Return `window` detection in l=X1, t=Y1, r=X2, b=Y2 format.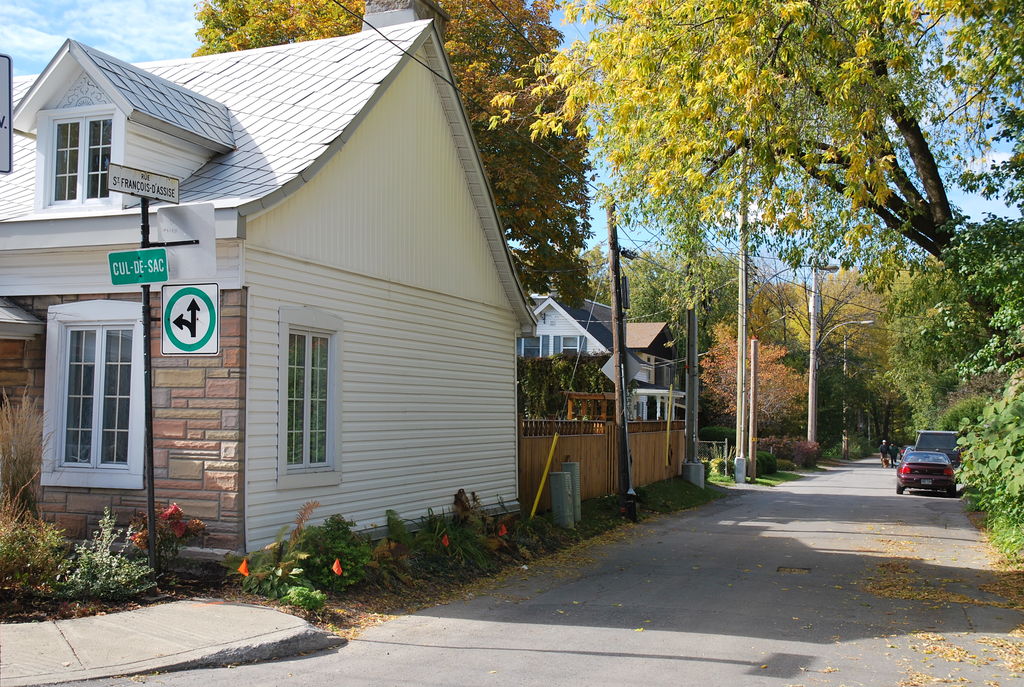
l=522, t=335, r=544, b=361.
